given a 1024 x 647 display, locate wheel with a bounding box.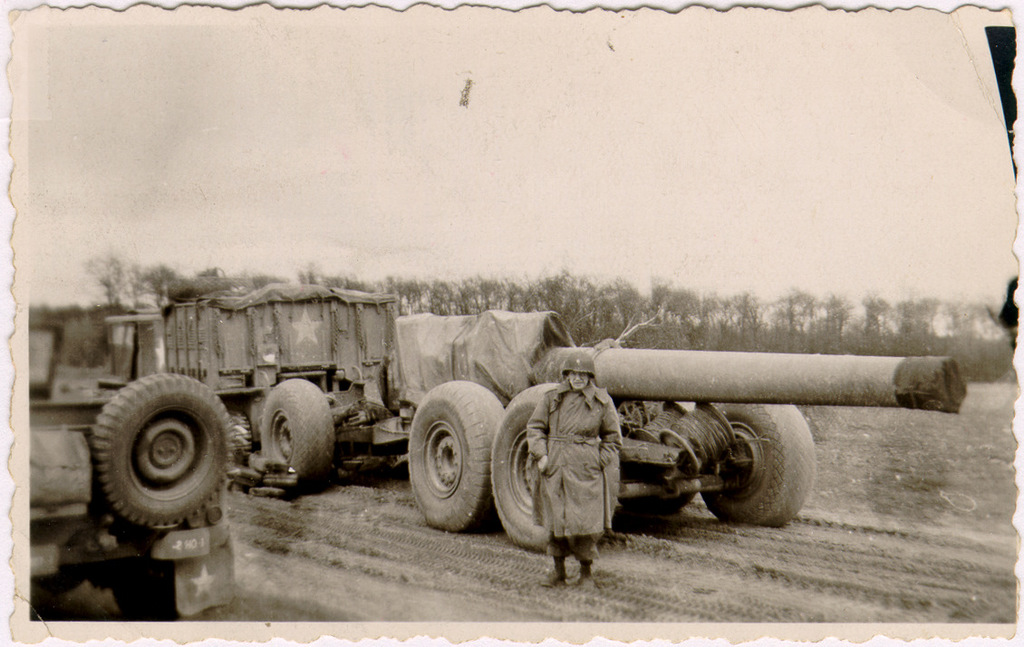
Located: {"x1": 489, "y1": 380, "x2": 599, "y2": 555}.
